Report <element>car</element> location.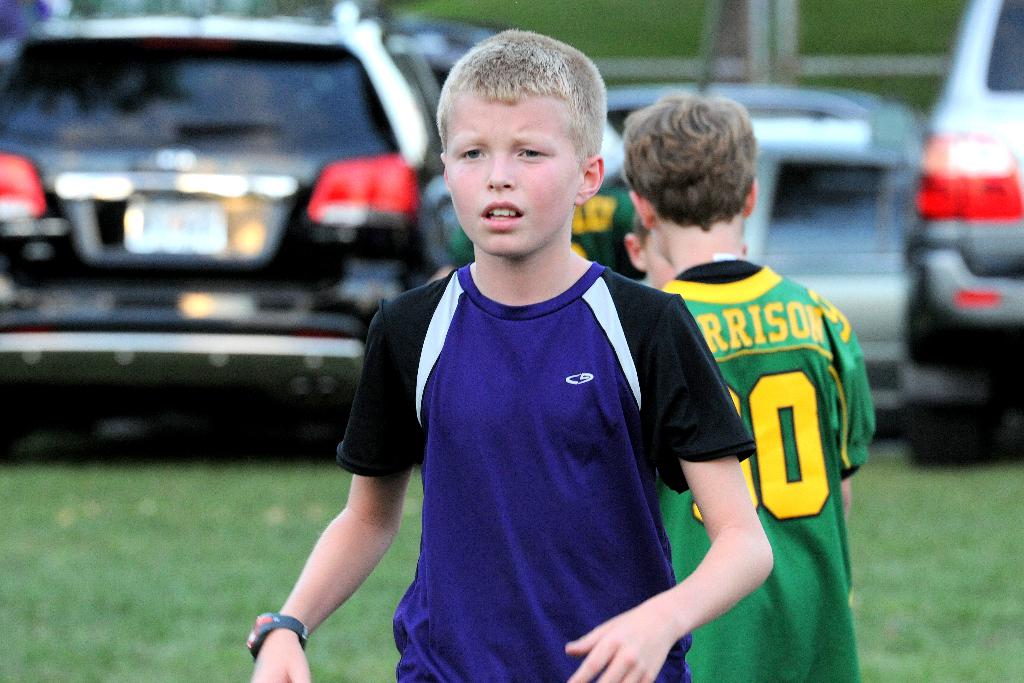
Report: box=[0, 0, 477, 460].
